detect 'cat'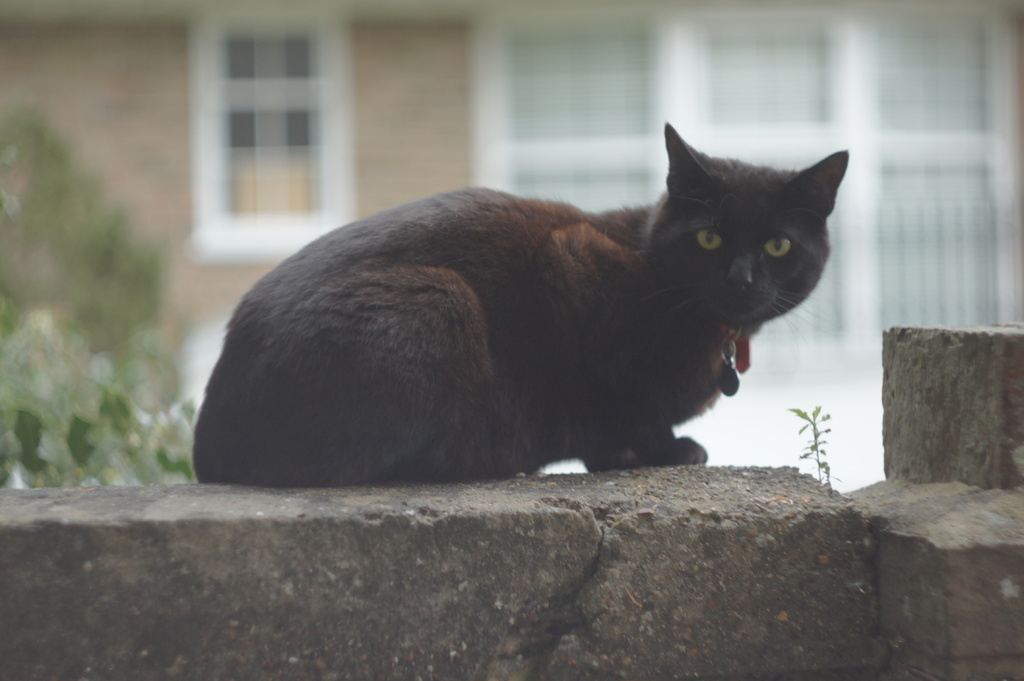
{"x1": 190, "y1": 118, "x2": 850, "y2": 492}
